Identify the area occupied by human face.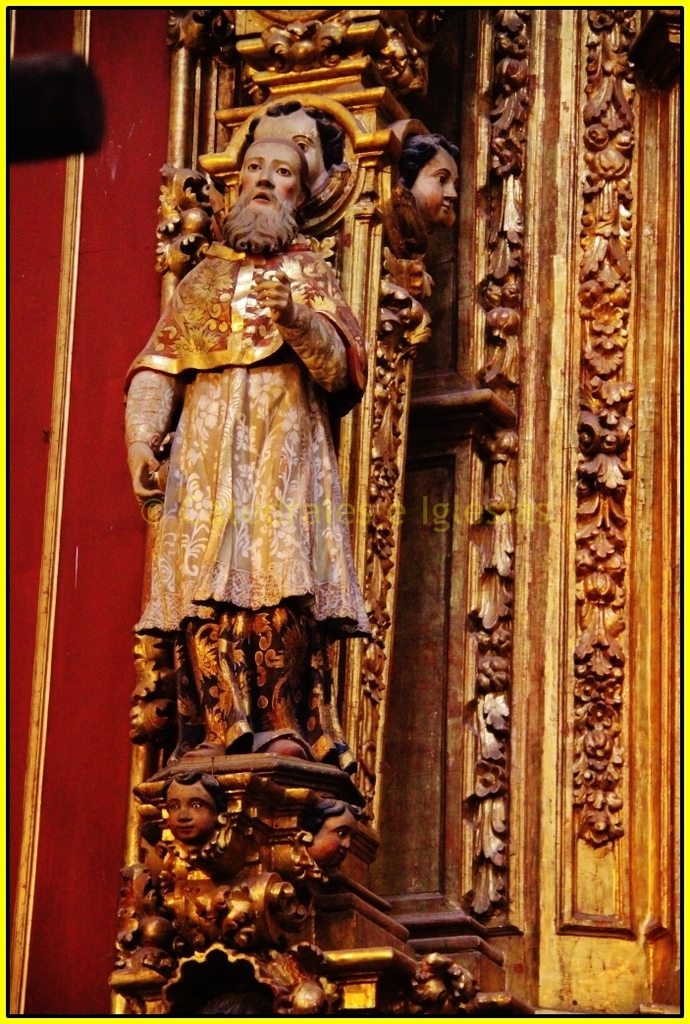
Area: 252/111/327/185.
